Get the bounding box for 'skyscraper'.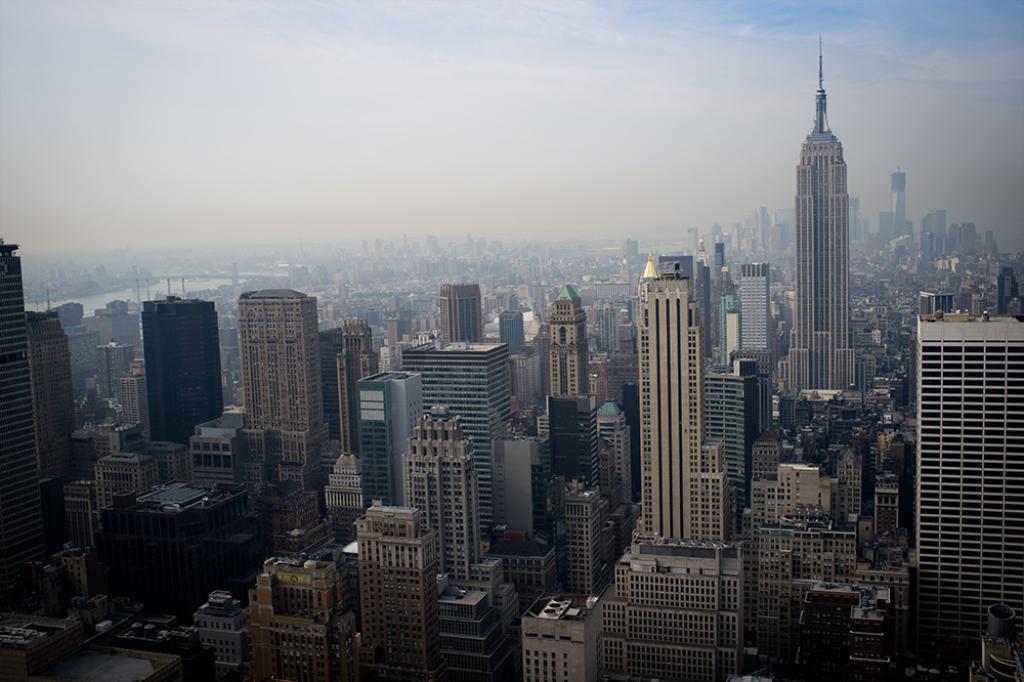
<box>984,239,998,262</box>.
